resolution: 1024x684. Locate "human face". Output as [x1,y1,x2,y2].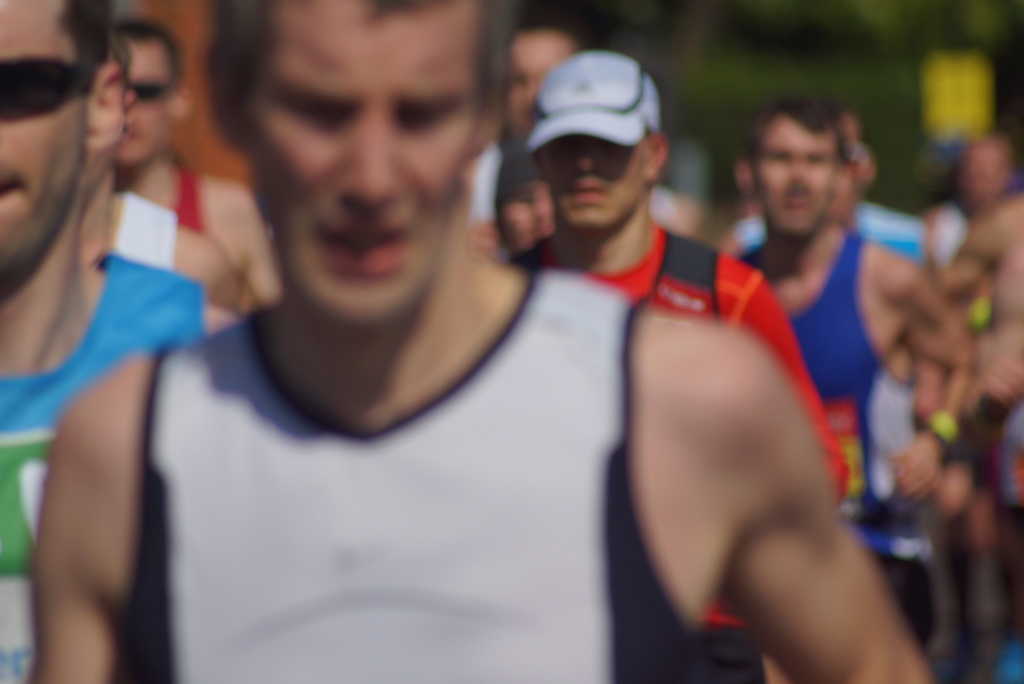
[506,186,549,253].
